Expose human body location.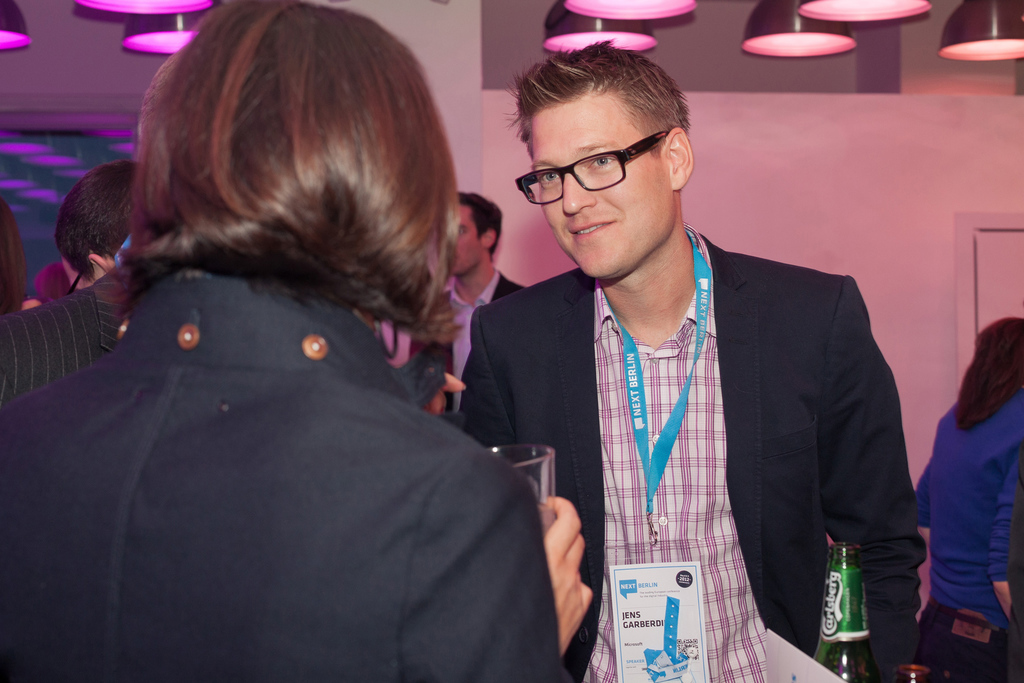
Exposed at select_region(35, 163, 168, 313).
